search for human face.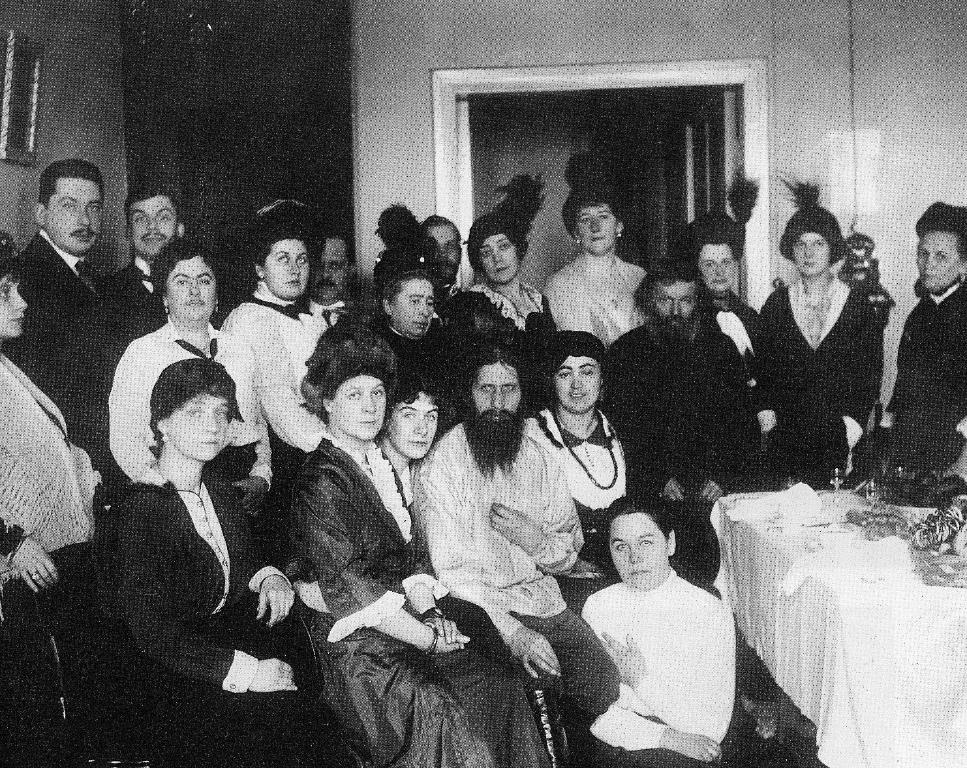
Found at [x1=560, y1=357, x2=600, y2=415].
